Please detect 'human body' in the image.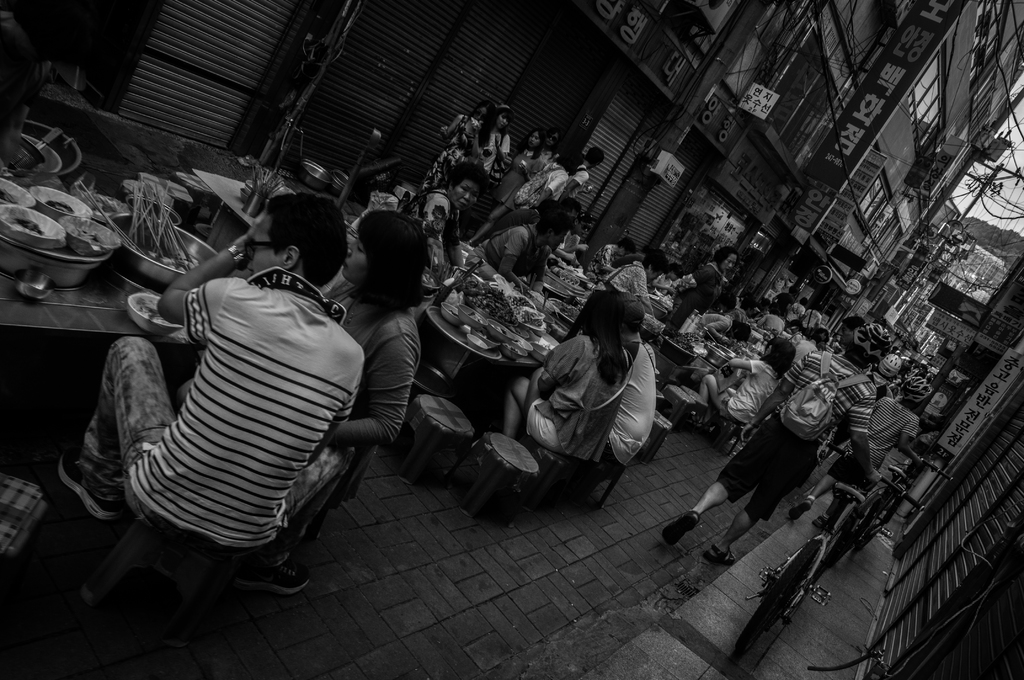
detection(296, 201, 416, 540).
